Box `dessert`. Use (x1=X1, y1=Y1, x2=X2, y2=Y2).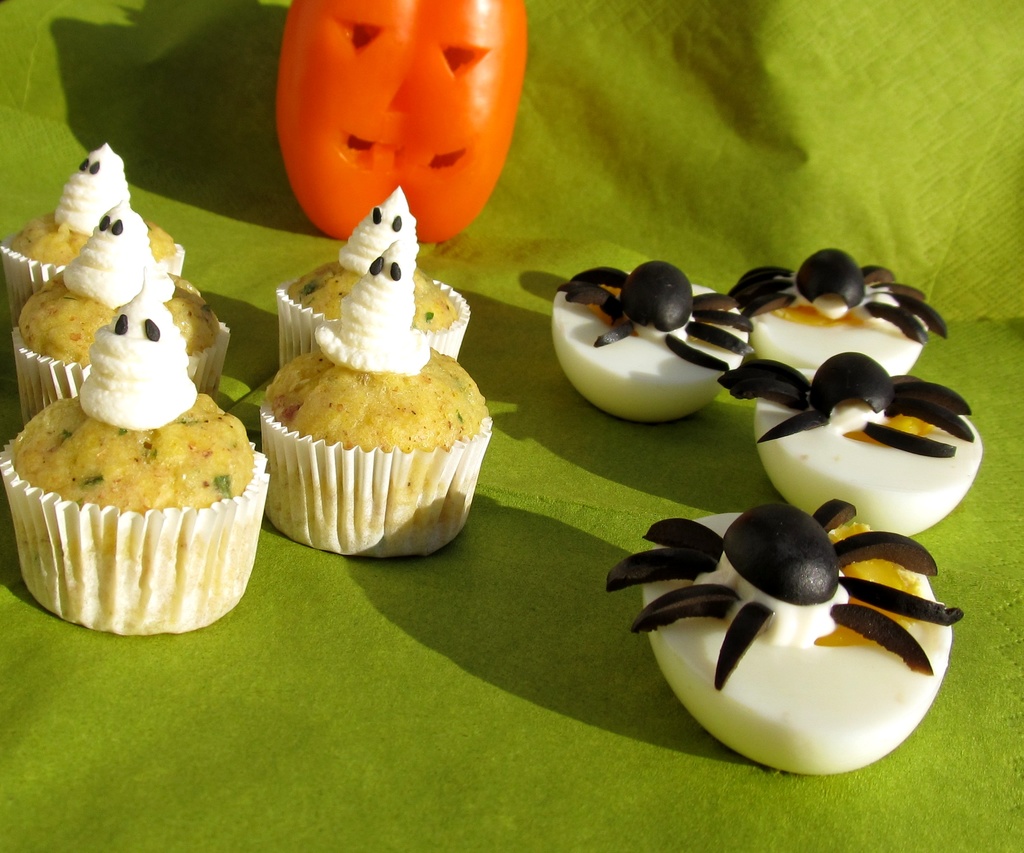
(x1=551, y1=259, x2=753, y2=420).
